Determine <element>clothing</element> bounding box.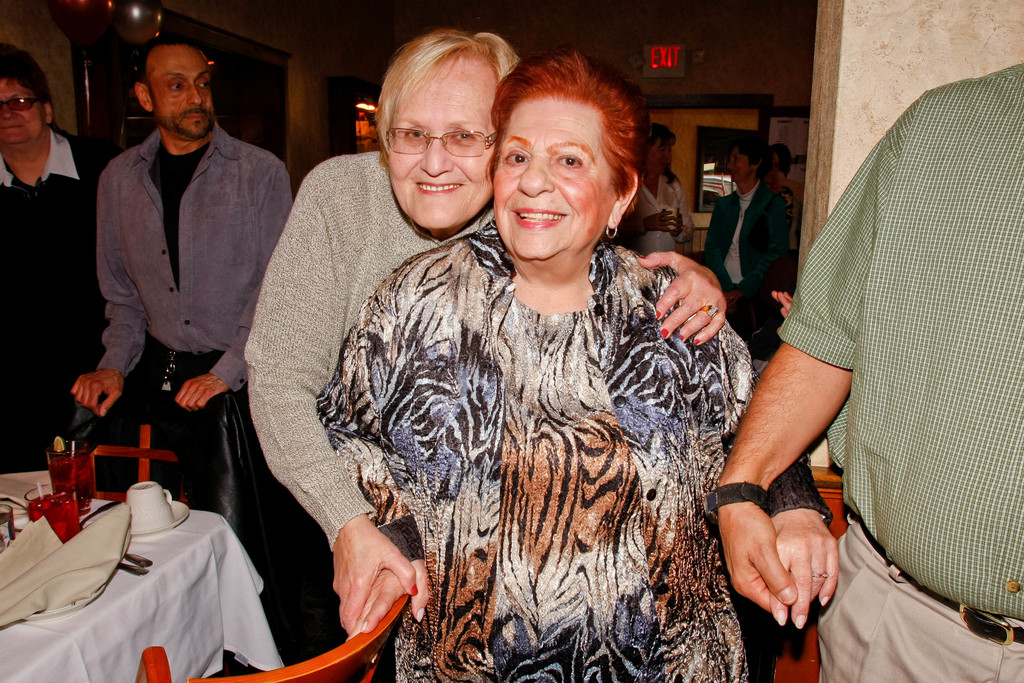
Determined: box=[751, 60, 1012, 655].
